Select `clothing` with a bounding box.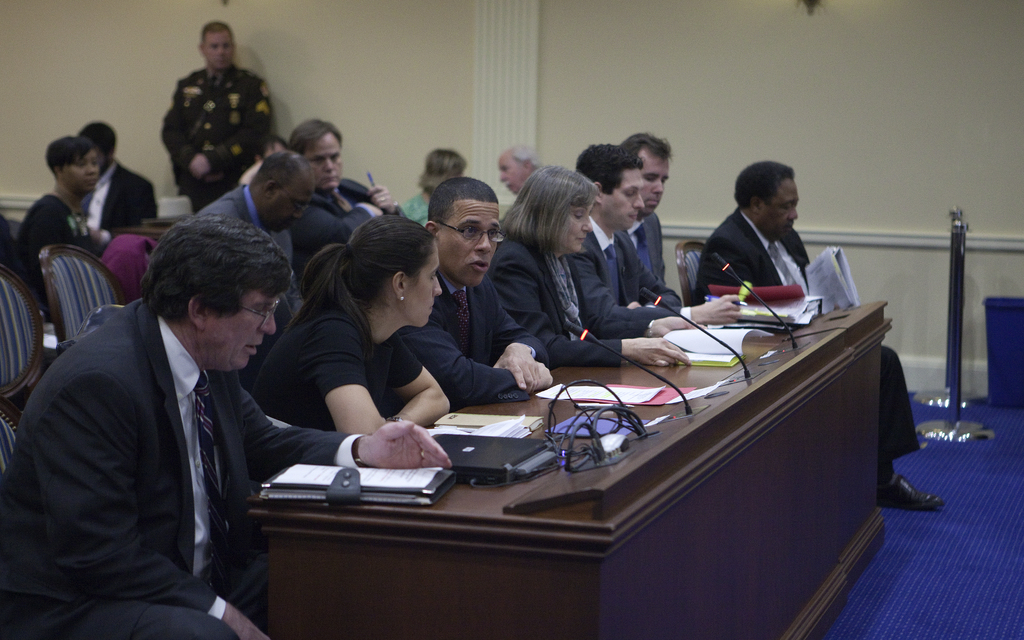
select_region(158, 67, 267, 211).
